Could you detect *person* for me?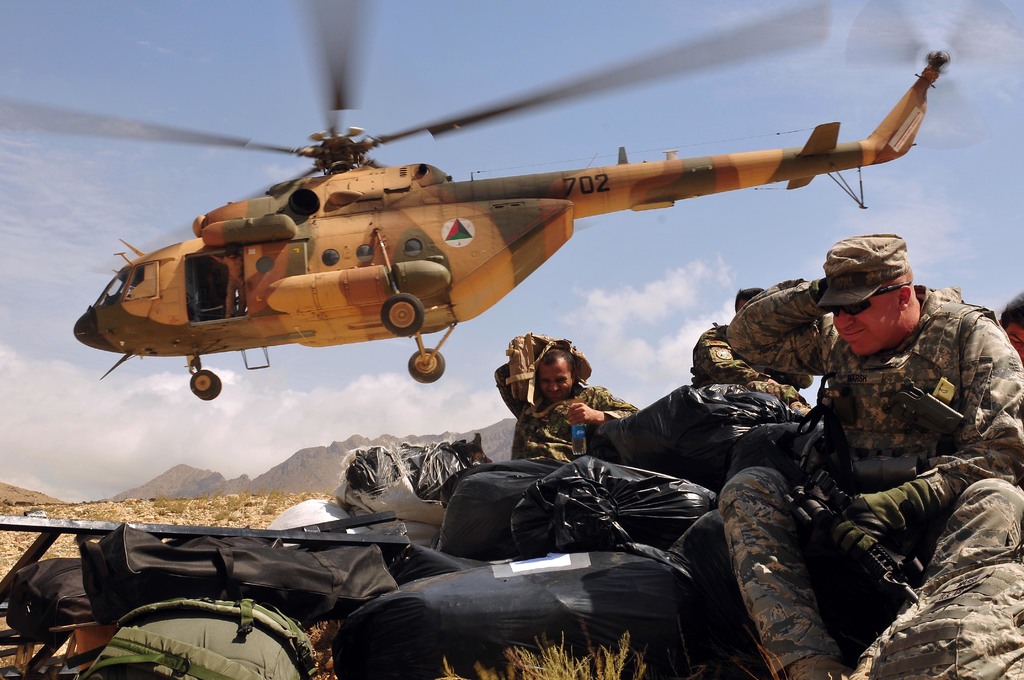
Detection result: (x1=722, y1=279, x2=856, y2=437).
